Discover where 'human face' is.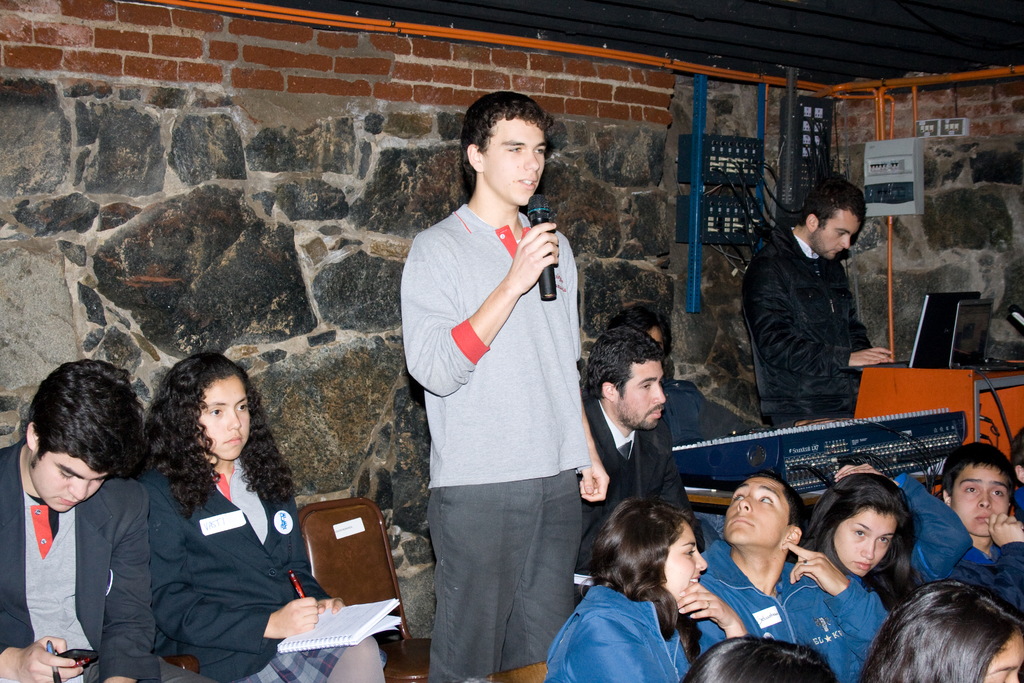
Discovered at 196/372/250/454.
